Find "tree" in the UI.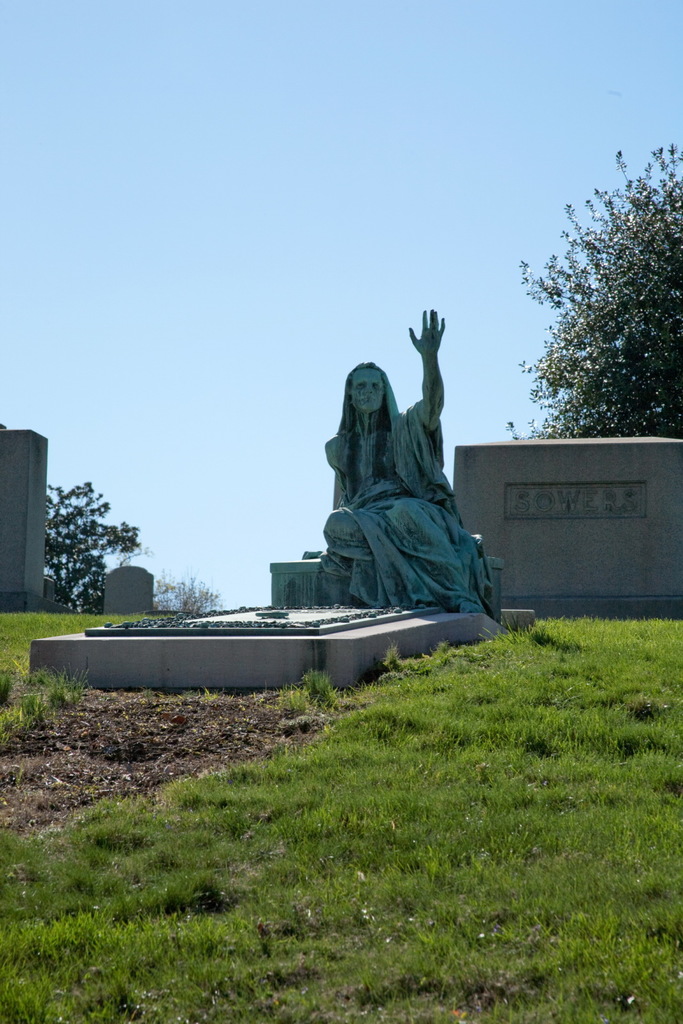
UI element at <box>154,569,225,616</box>.
